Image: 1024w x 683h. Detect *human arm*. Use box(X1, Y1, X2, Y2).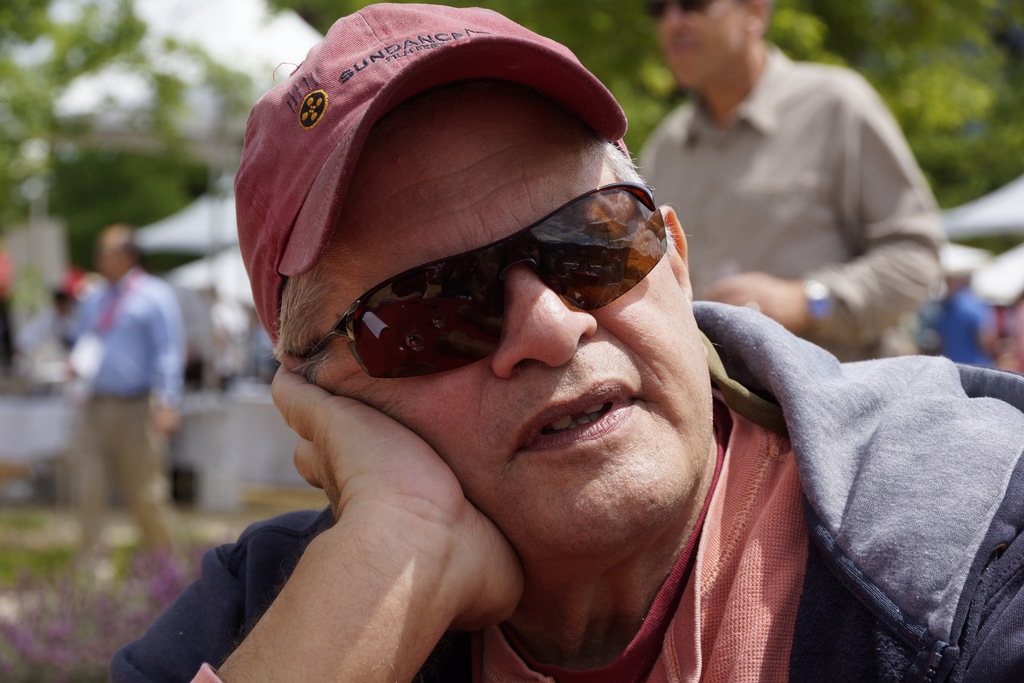
box(147, 293, 186, 431).
